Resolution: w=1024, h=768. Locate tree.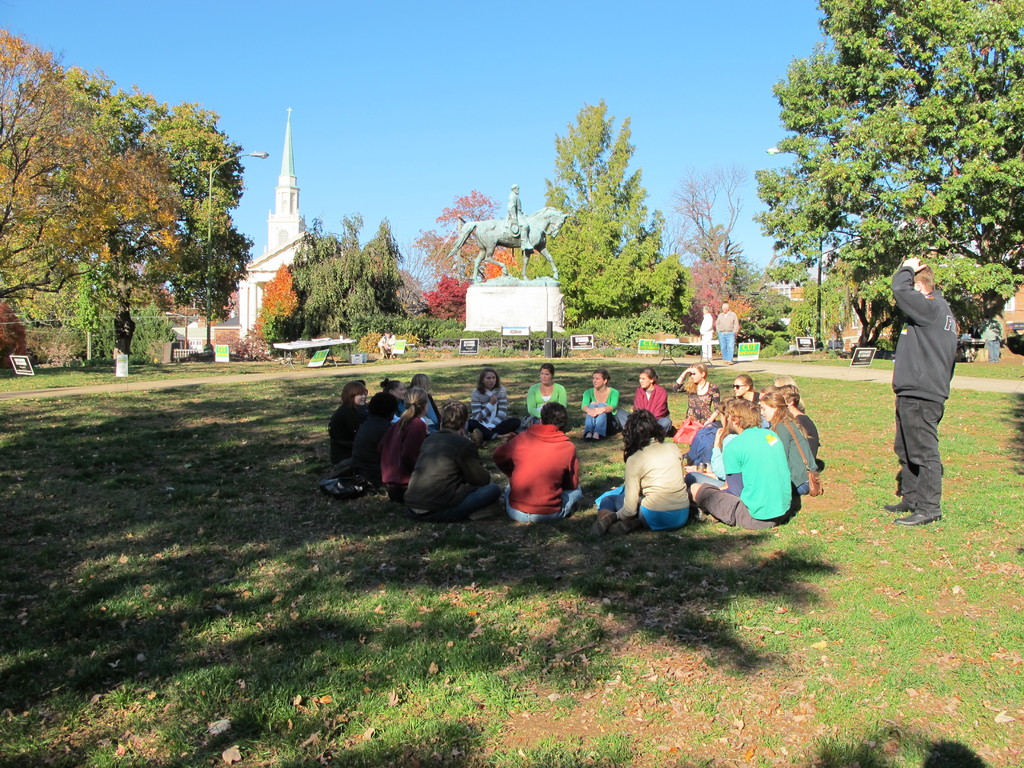
select_region(657, 170, 755, 349).
